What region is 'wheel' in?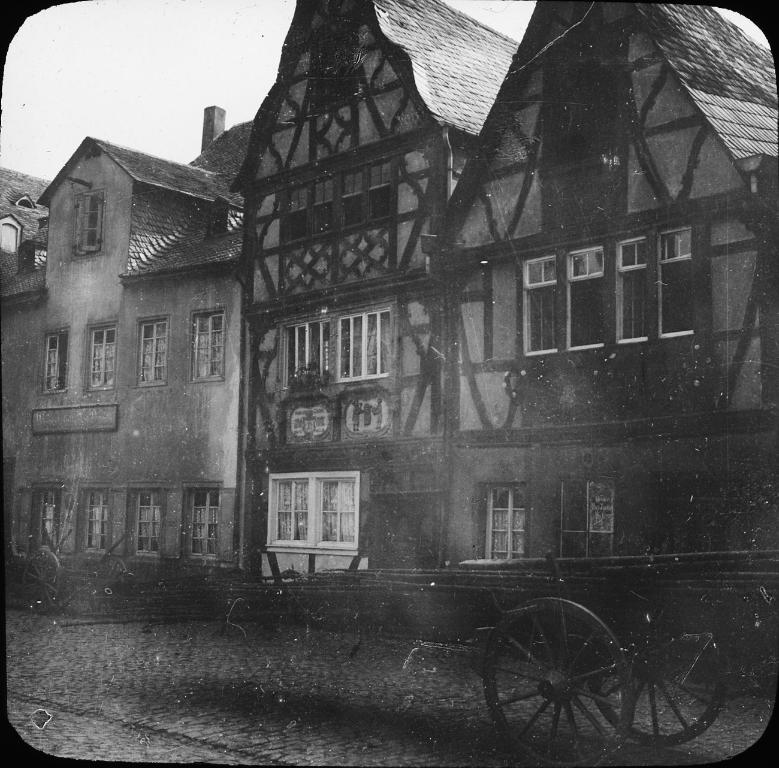
select_region(588, 600, 725, 748).
